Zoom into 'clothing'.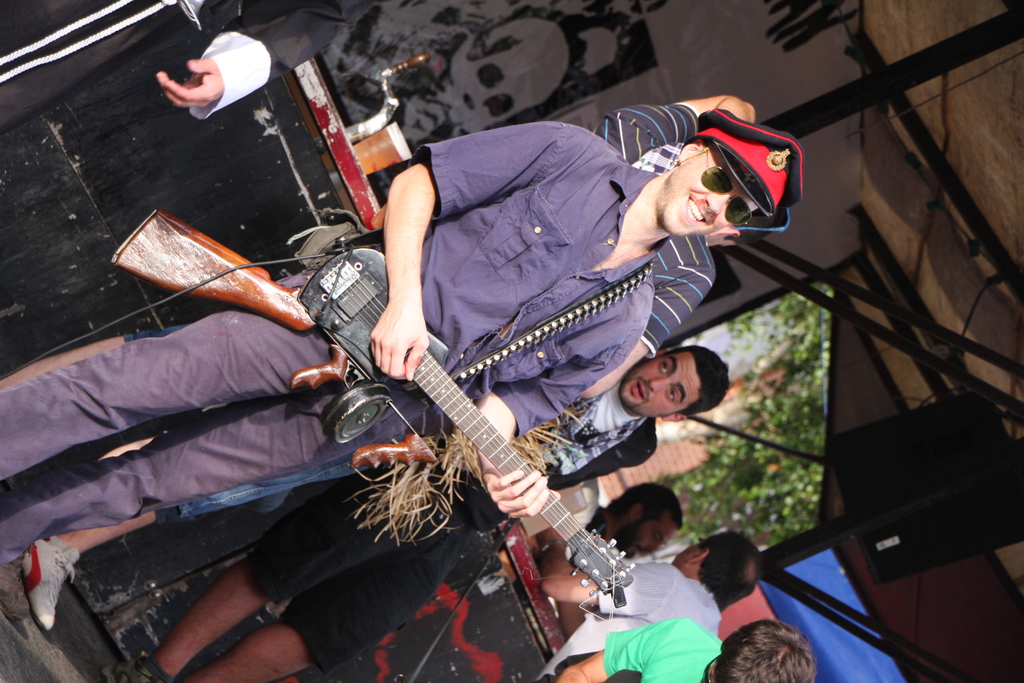
Zoom target: BBox(0, 0, 376, 135).
